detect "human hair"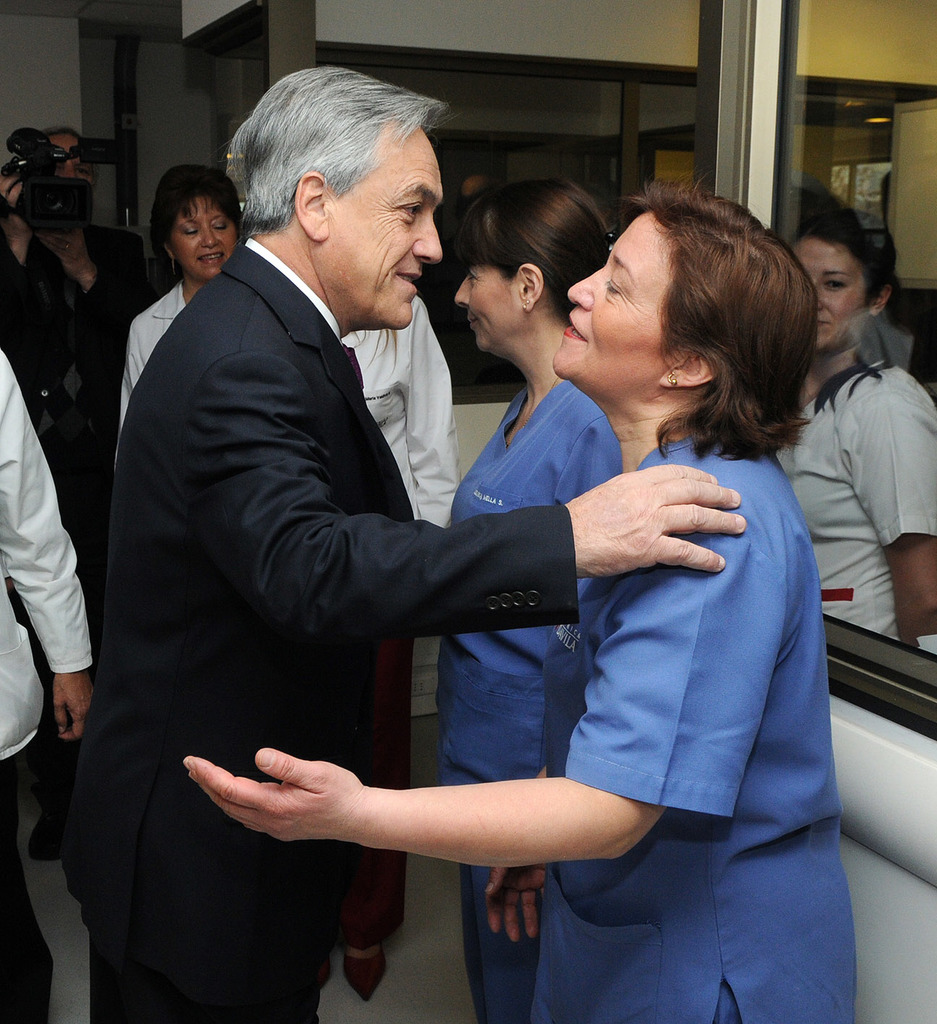
450,176,612,327
